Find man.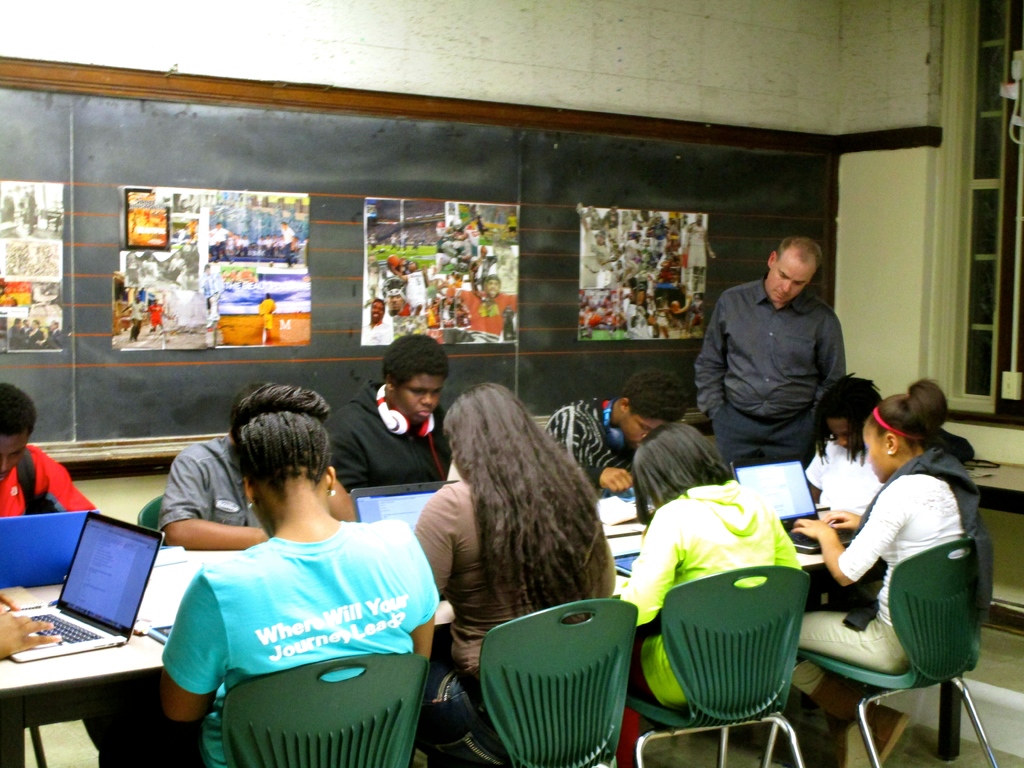
x1=145, y1=296, x2=177, y2=342.
